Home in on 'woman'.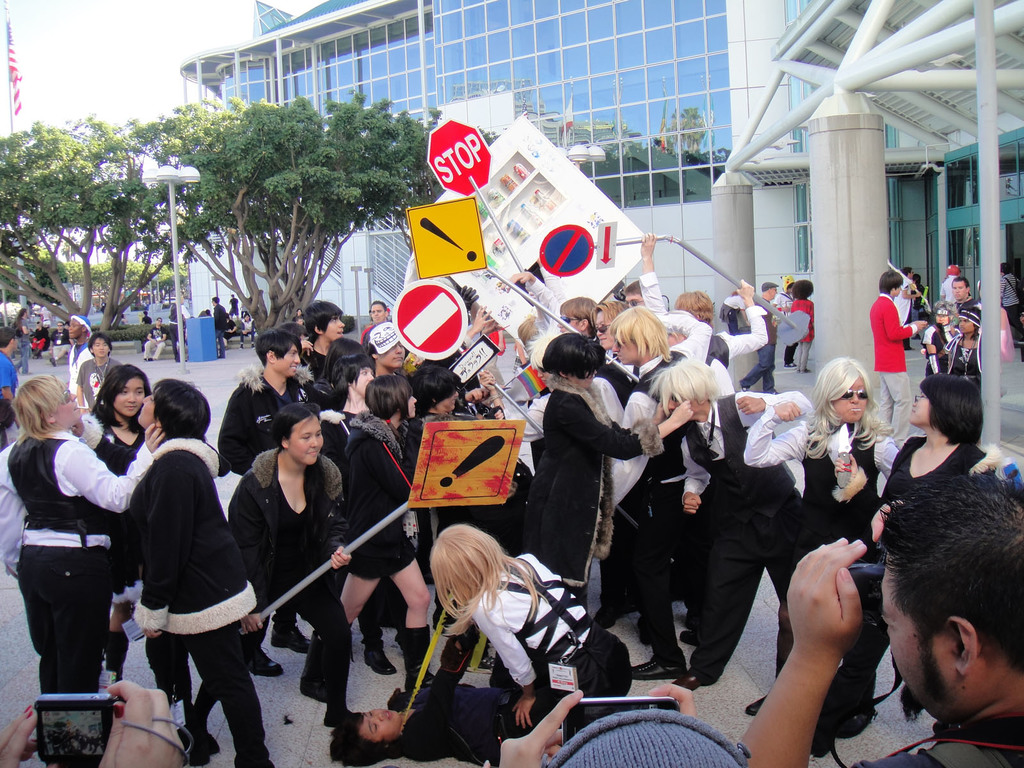
Homed in at l=431, t=525, r=628, b=741.
